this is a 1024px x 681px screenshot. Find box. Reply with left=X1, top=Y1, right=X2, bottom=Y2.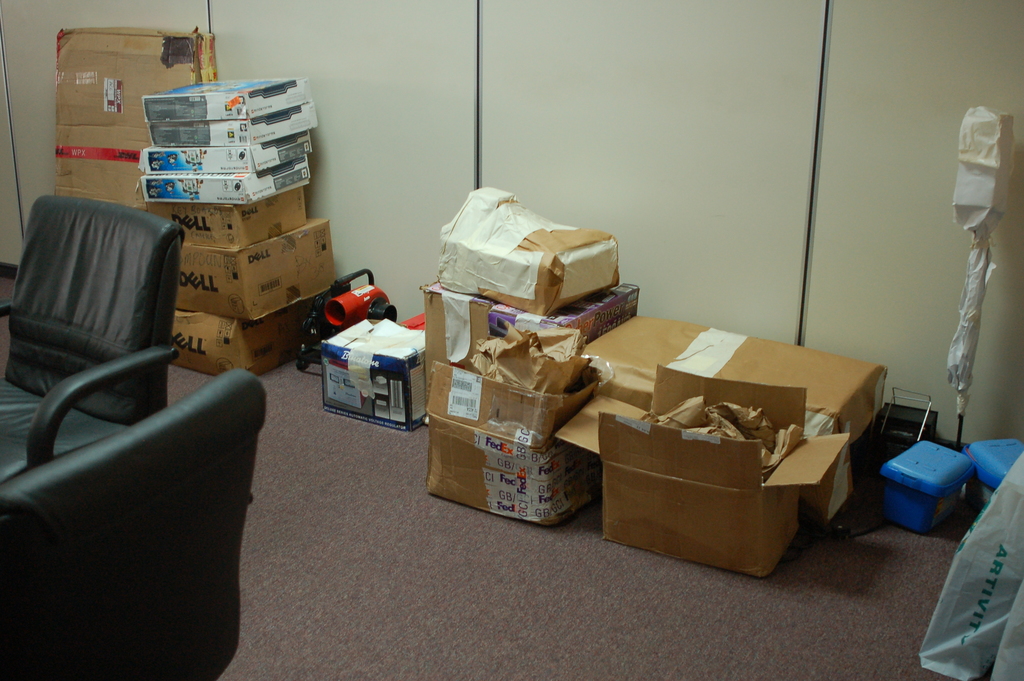
left=420, top=281, right=638, bottom=395.
